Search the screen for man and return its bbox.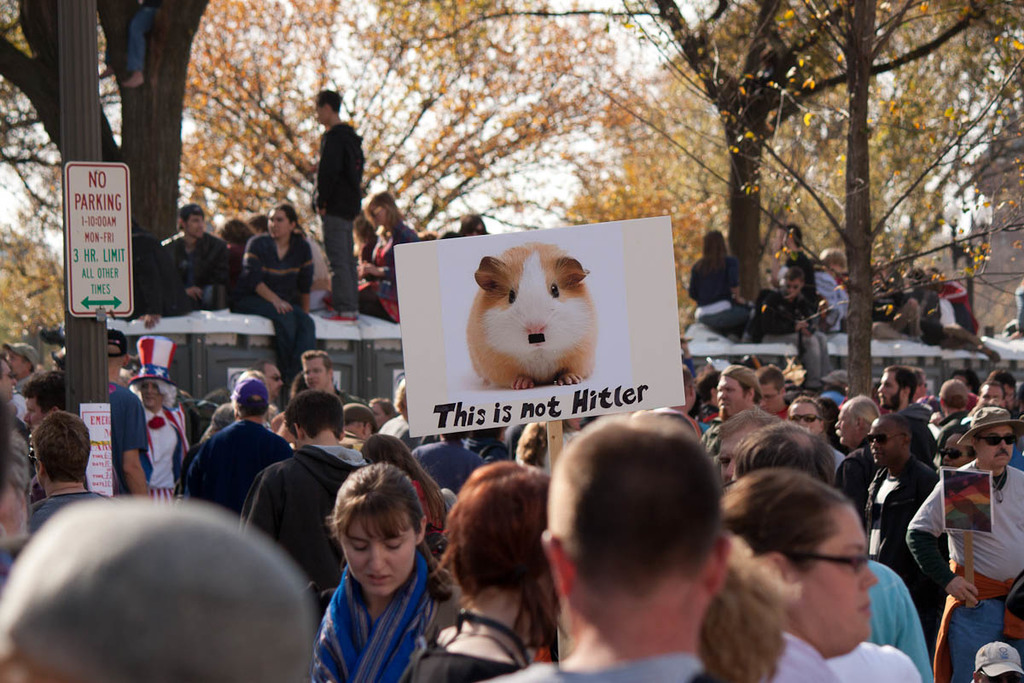
Found: crop(0, 358, 19, 400).
